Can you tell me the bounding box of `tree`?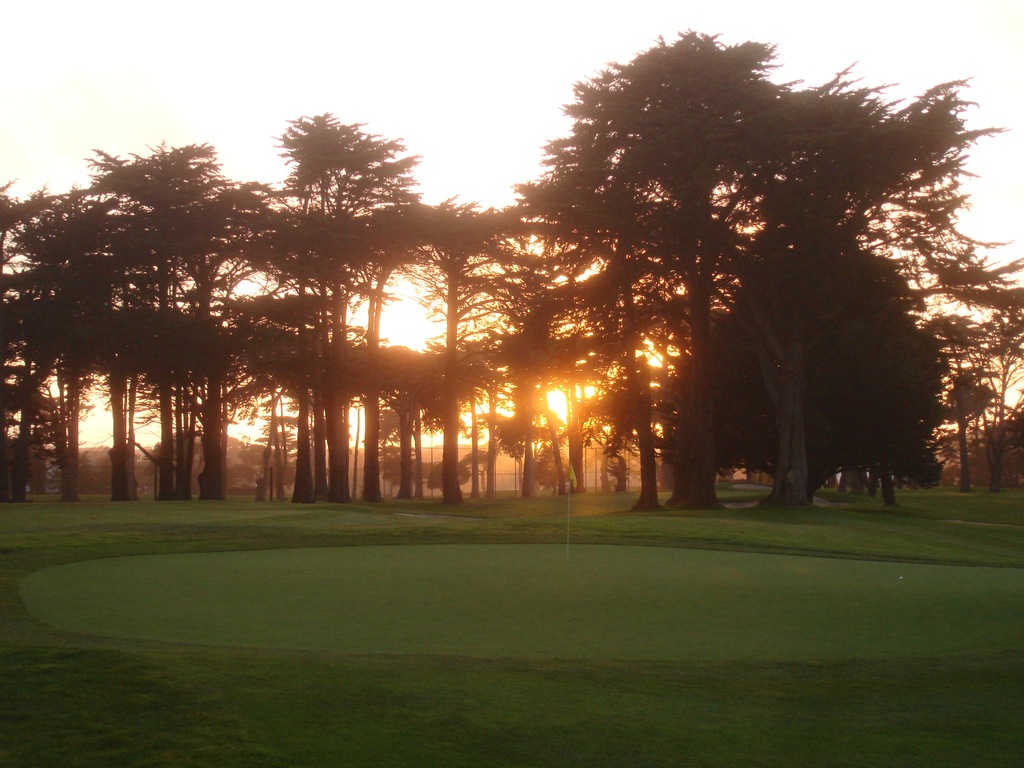
left=202, top=122, right=481, bottom=525.
